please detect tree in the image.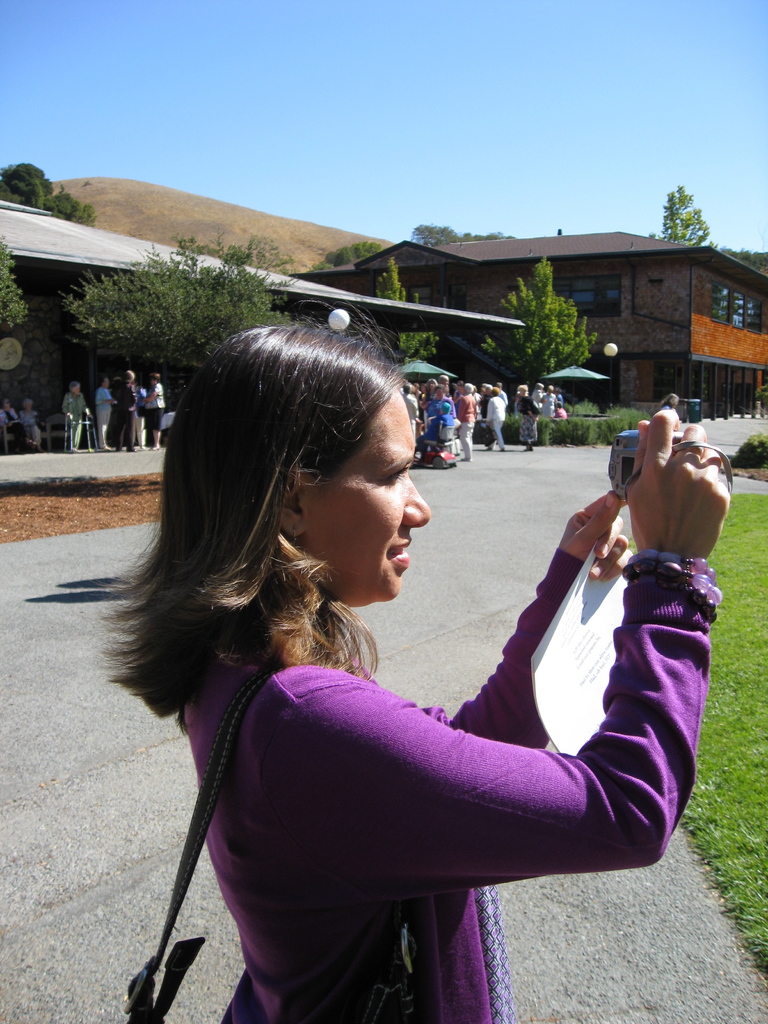
locate(651, 180, 710, 242).
